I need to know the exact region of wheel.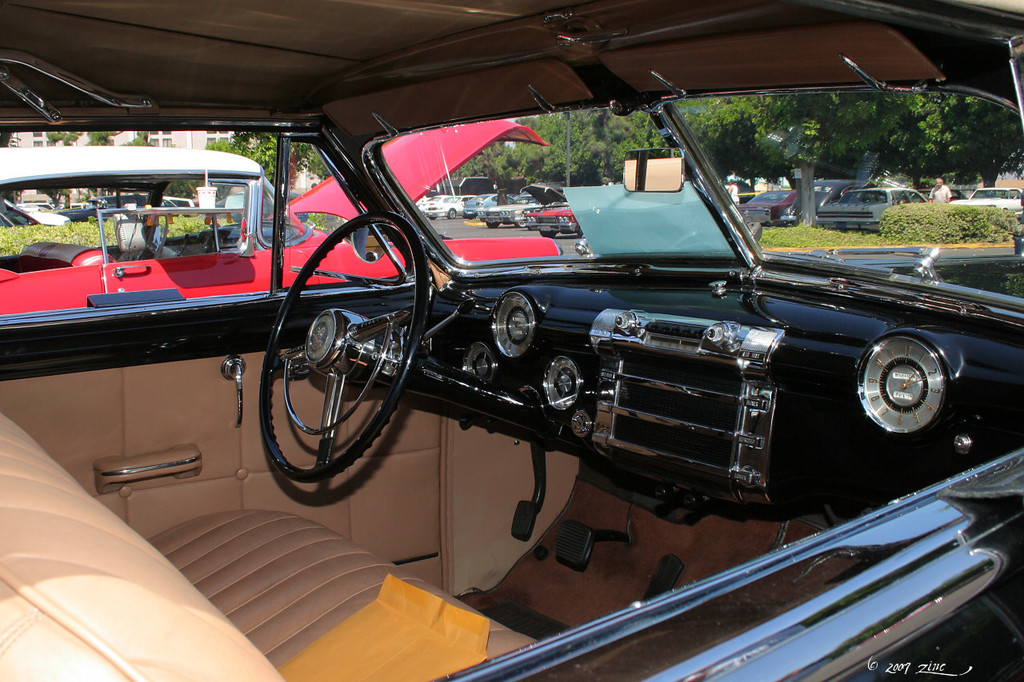
Region: [x1=262, y1=265, x2=398, y2=485].
